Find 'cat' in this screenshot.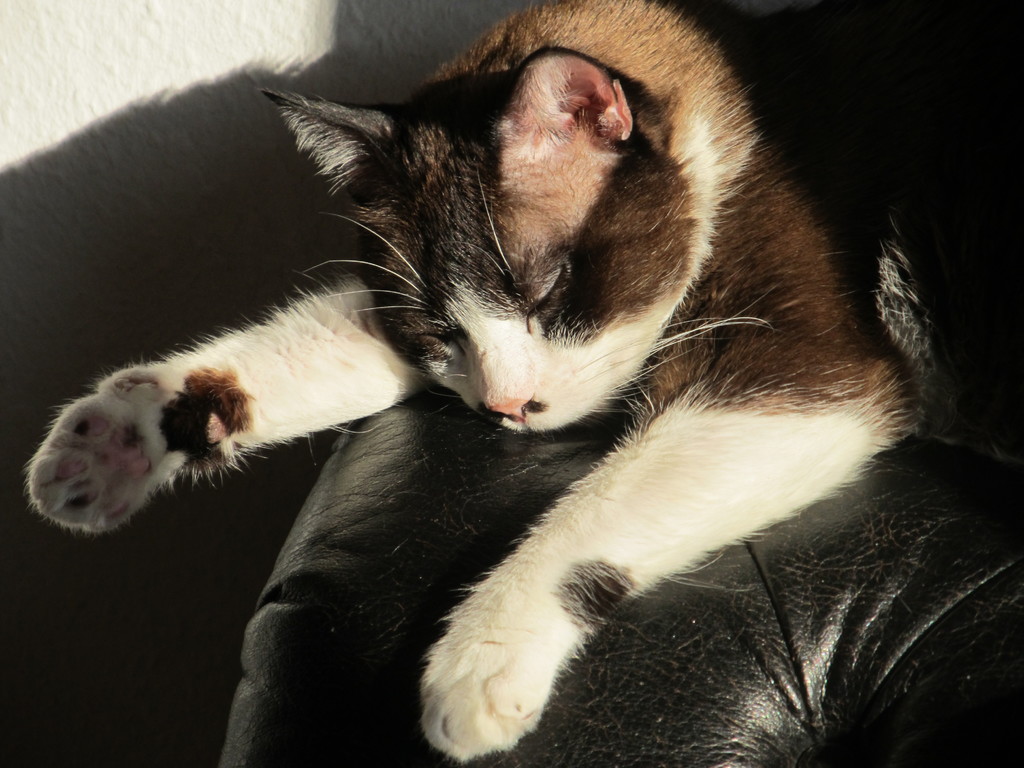
The bounding box for 'cat' is <bbox>22, 0, 1023, 767</bbox>.
